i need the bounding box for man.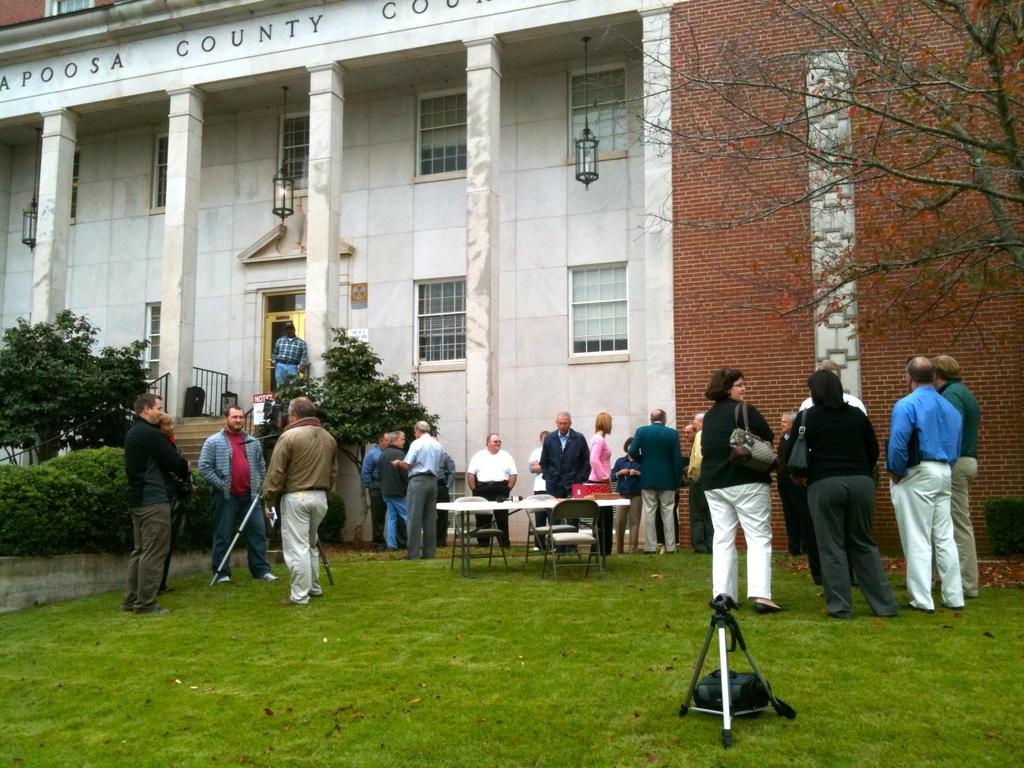
Here it is: left=195, top=406, right=278, bottom=583.
